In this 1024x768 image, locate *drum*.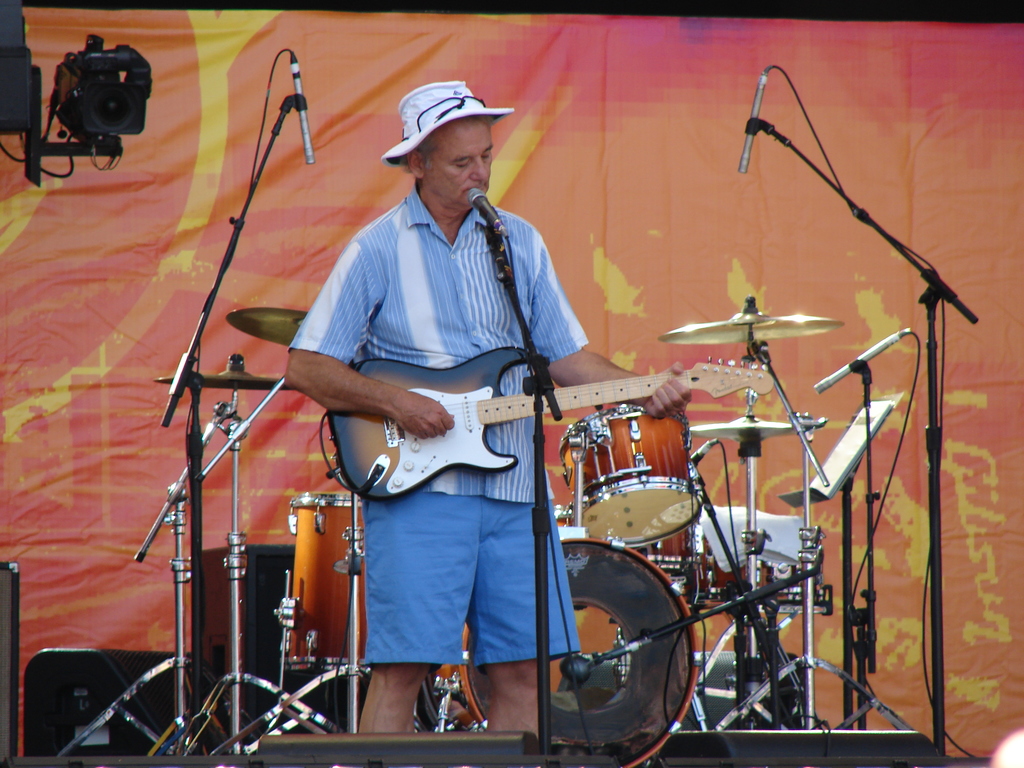
Bounding box: 428:534:705:767.
